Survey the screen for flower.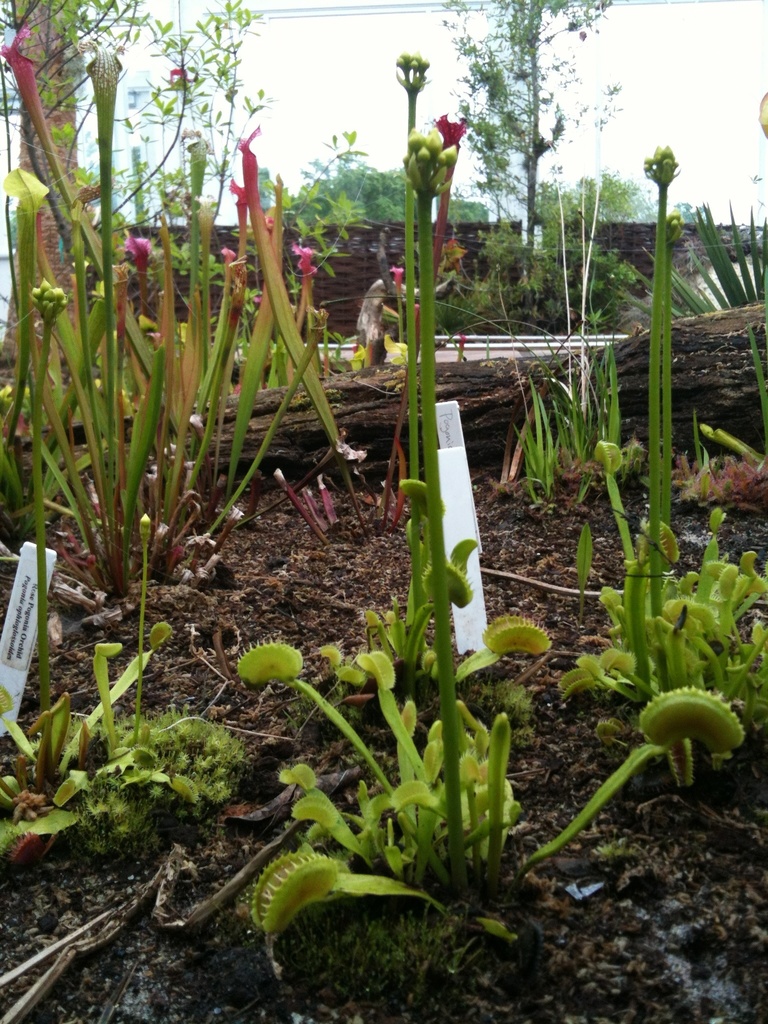
Survey found: 0 31 45 108.
